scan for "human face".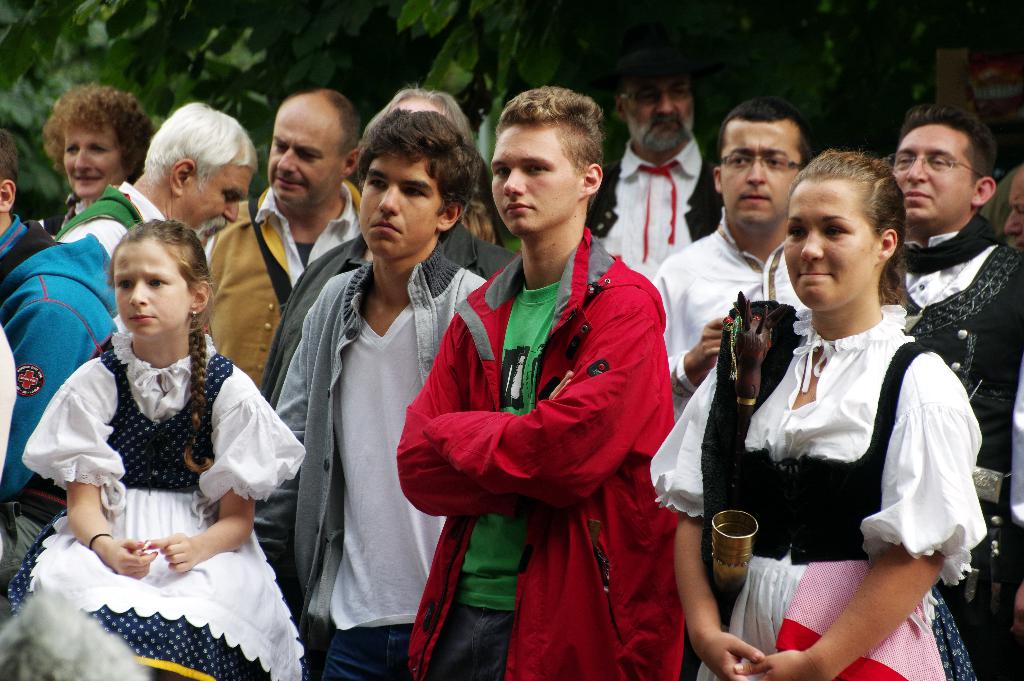
Scan result: <box>781,173,876,319</box>.
